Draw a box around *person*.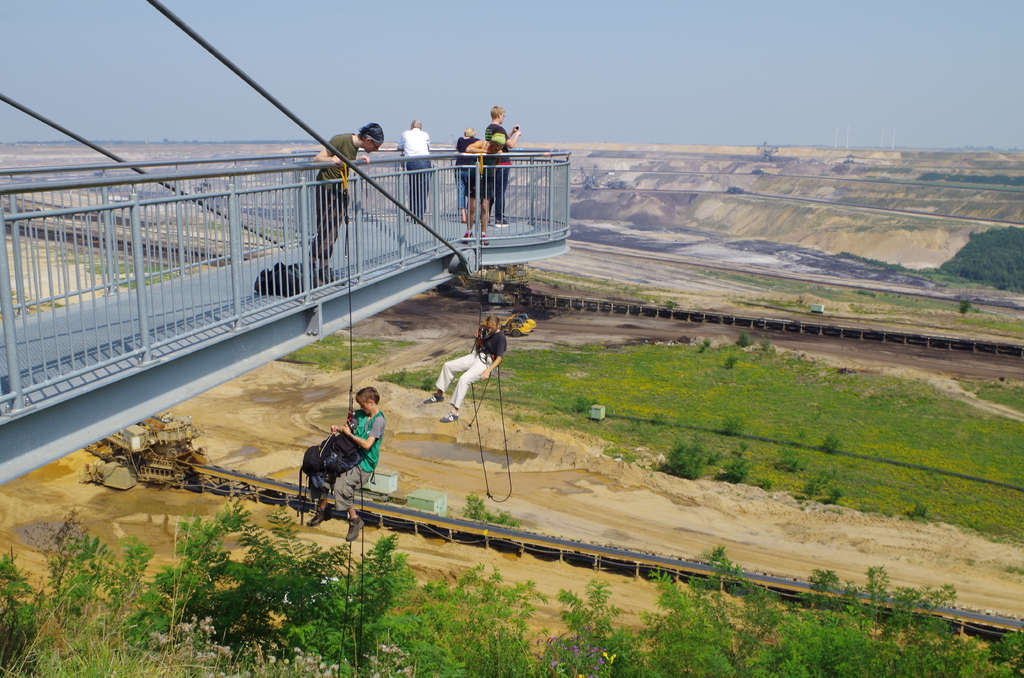
box(392, 115, 438, 223).
